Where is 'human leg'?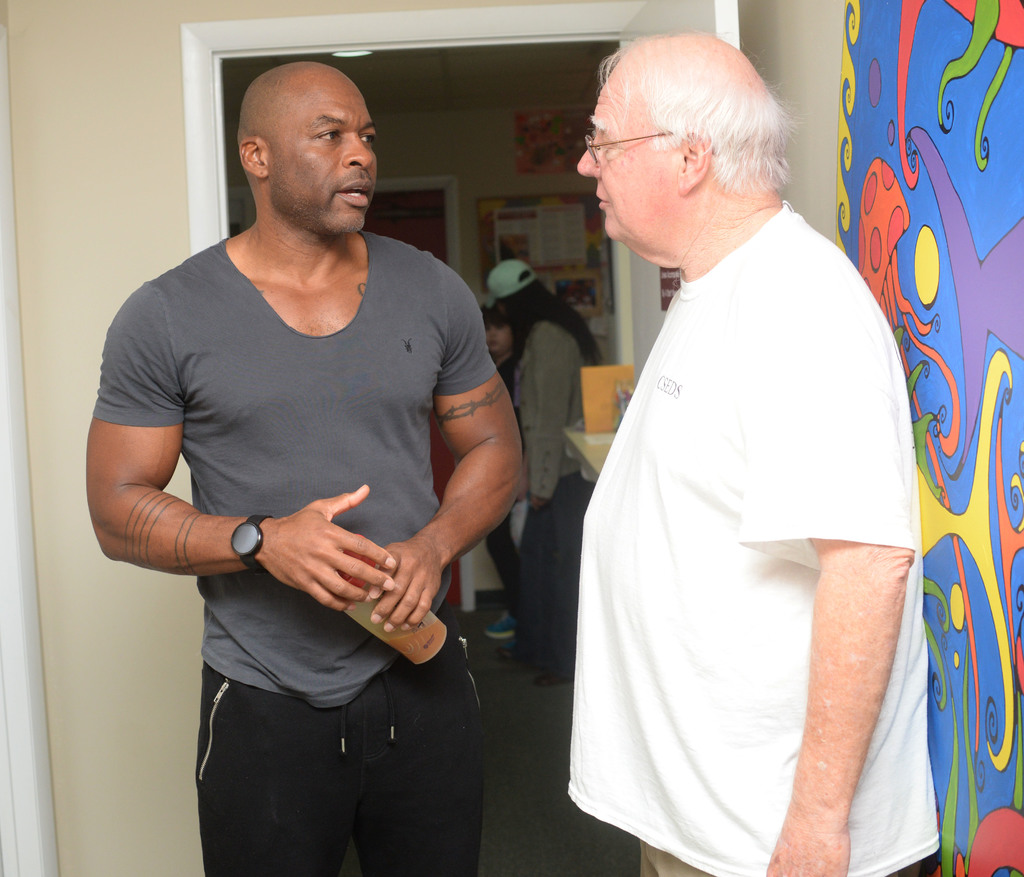
520:470:573:682.
